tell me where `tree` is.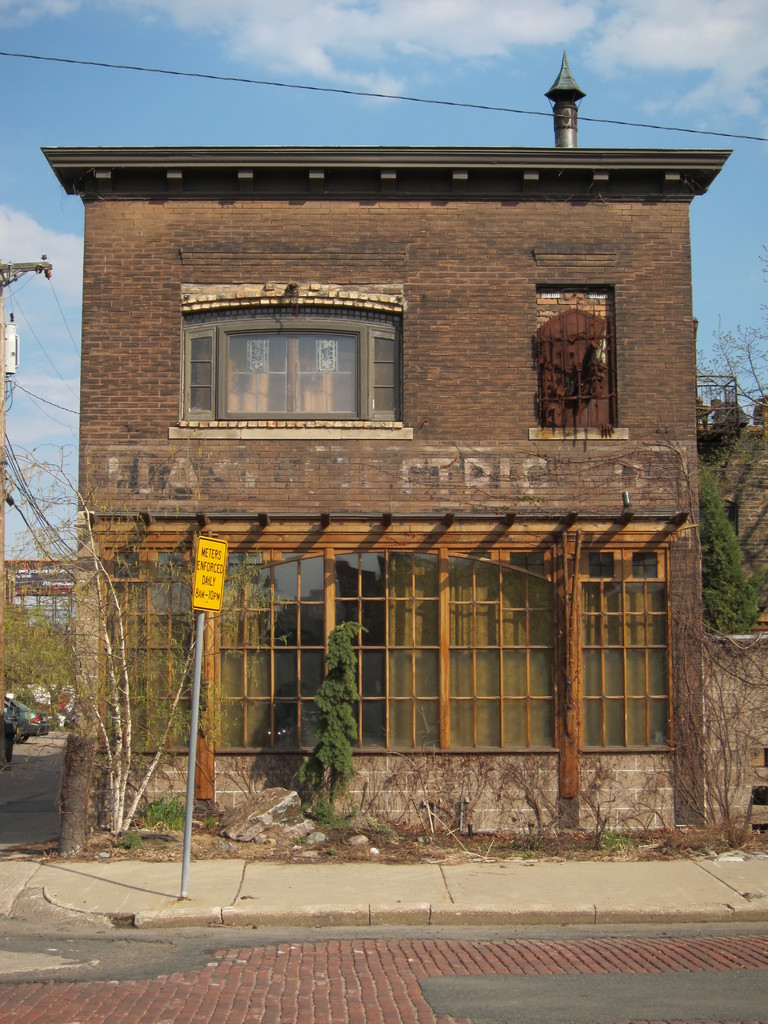
`tree` is at <region>679, 473, 765, 637</region>.
